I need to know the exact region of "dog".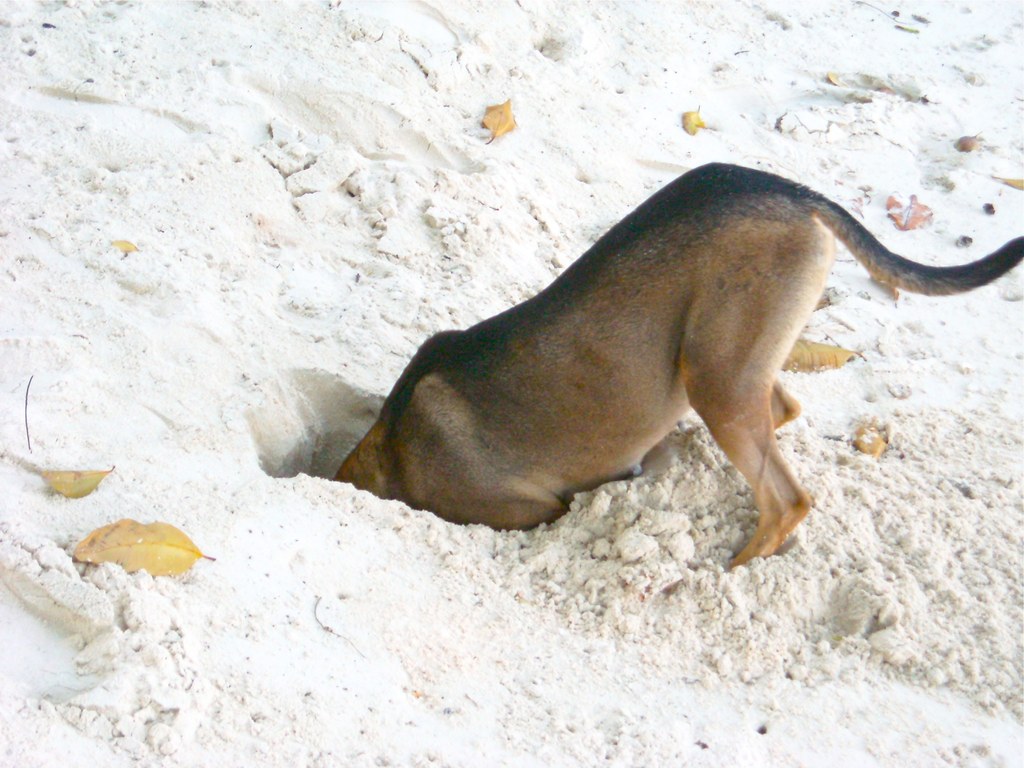
Region: (left=328, top=159, right=1023, bottom=572).
